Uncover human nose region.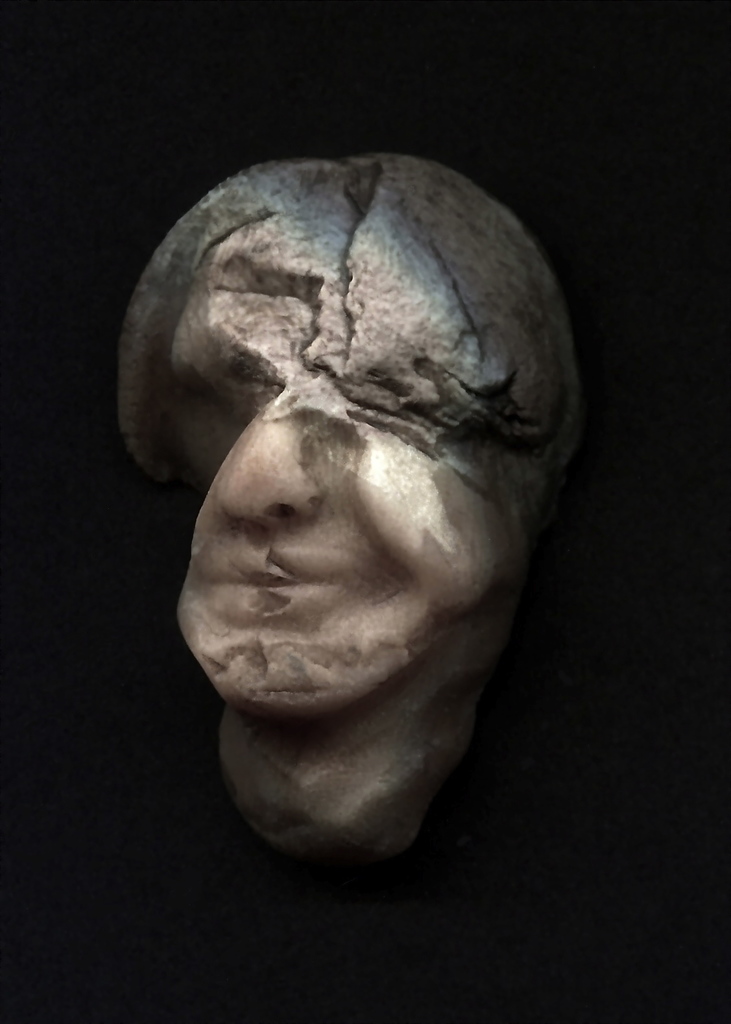
Uncovered: bbox=[209, 410, 318, 518].
